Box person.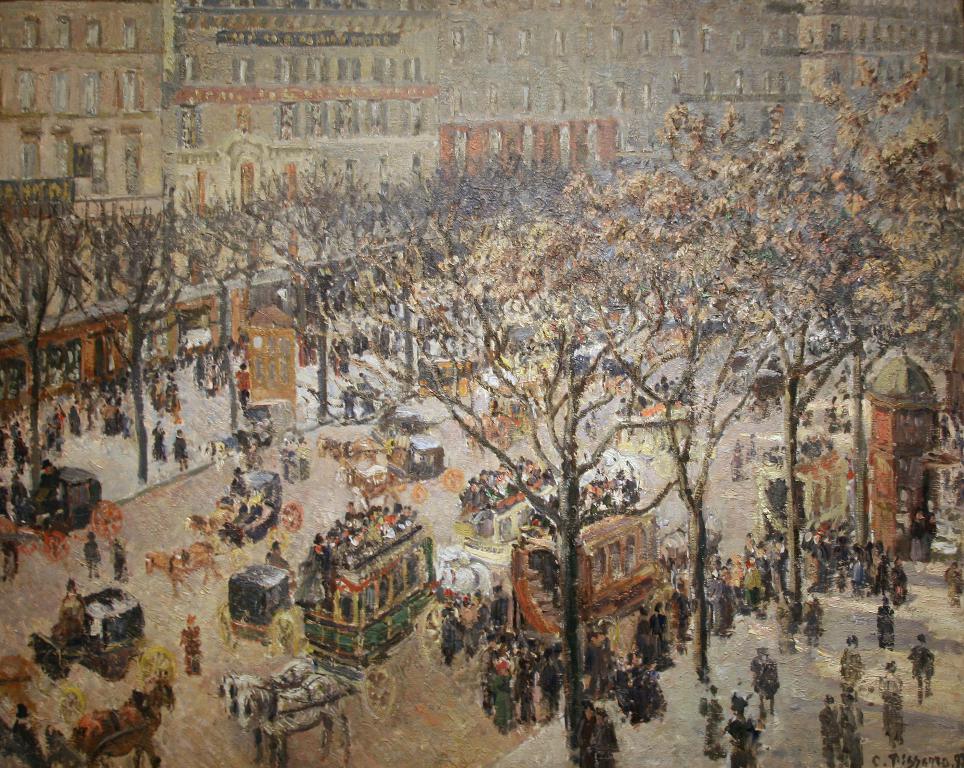
[574, 699, 616, 767].
